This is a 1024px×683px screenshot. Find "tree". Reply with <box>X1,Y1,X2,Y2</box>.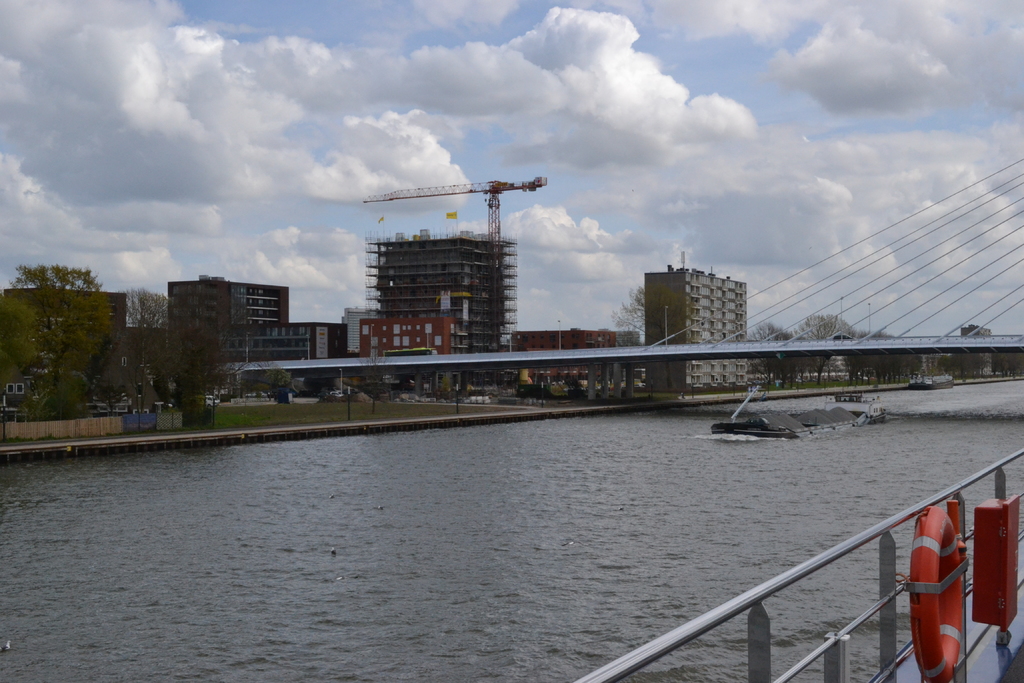
<box>14,224,112,424</box>.
